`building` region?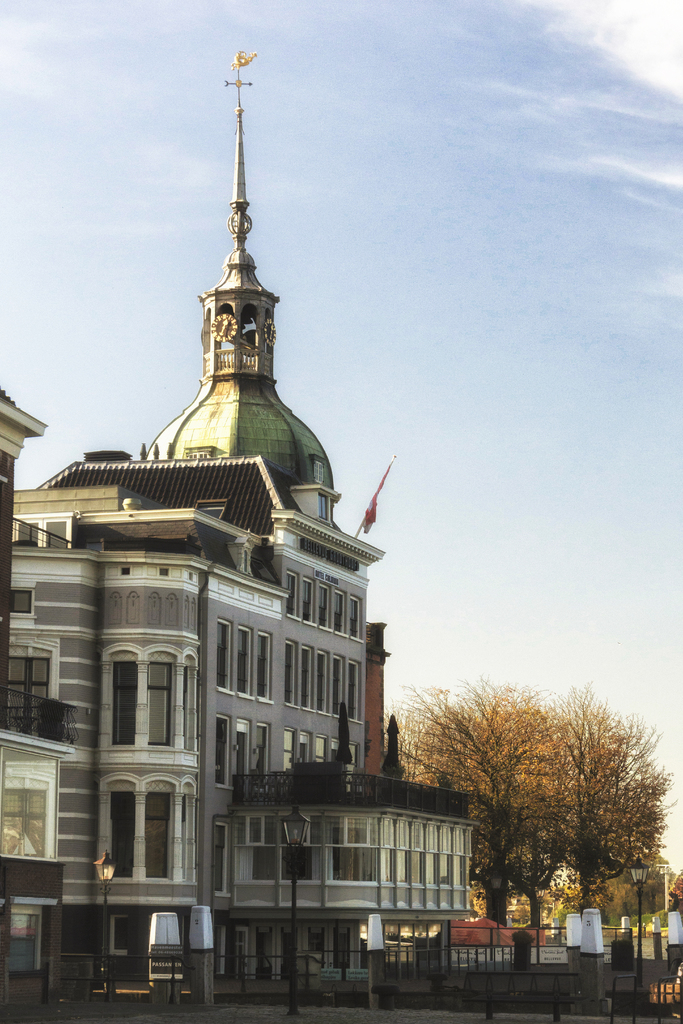
0, 54, 475, 1014
